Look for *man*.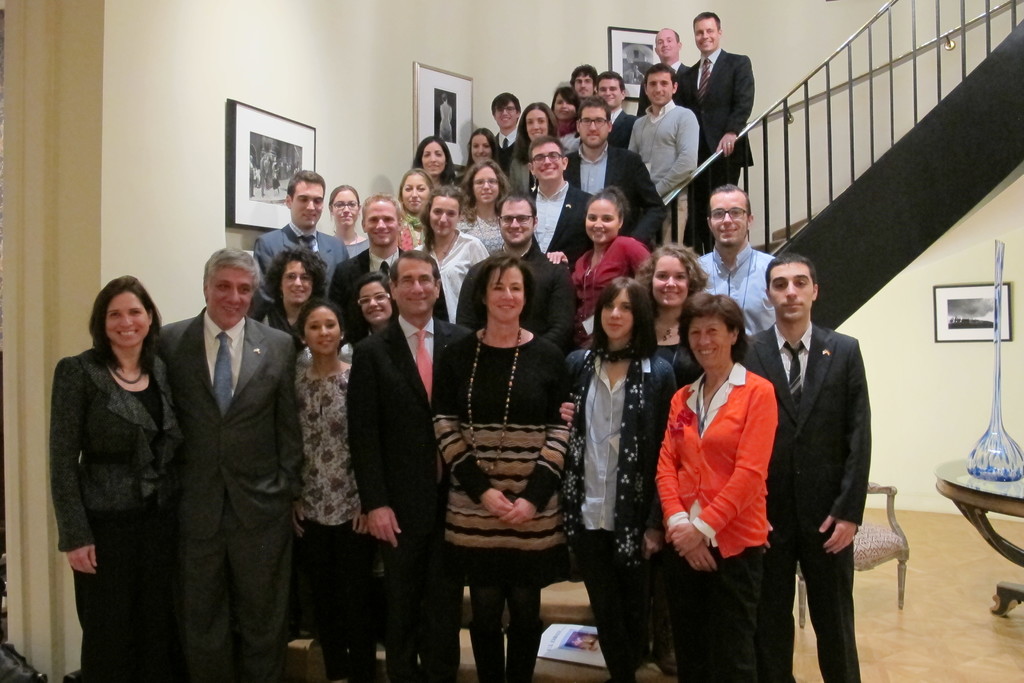
Found: (x1=624, y1=64, x2=698, y2=242).
